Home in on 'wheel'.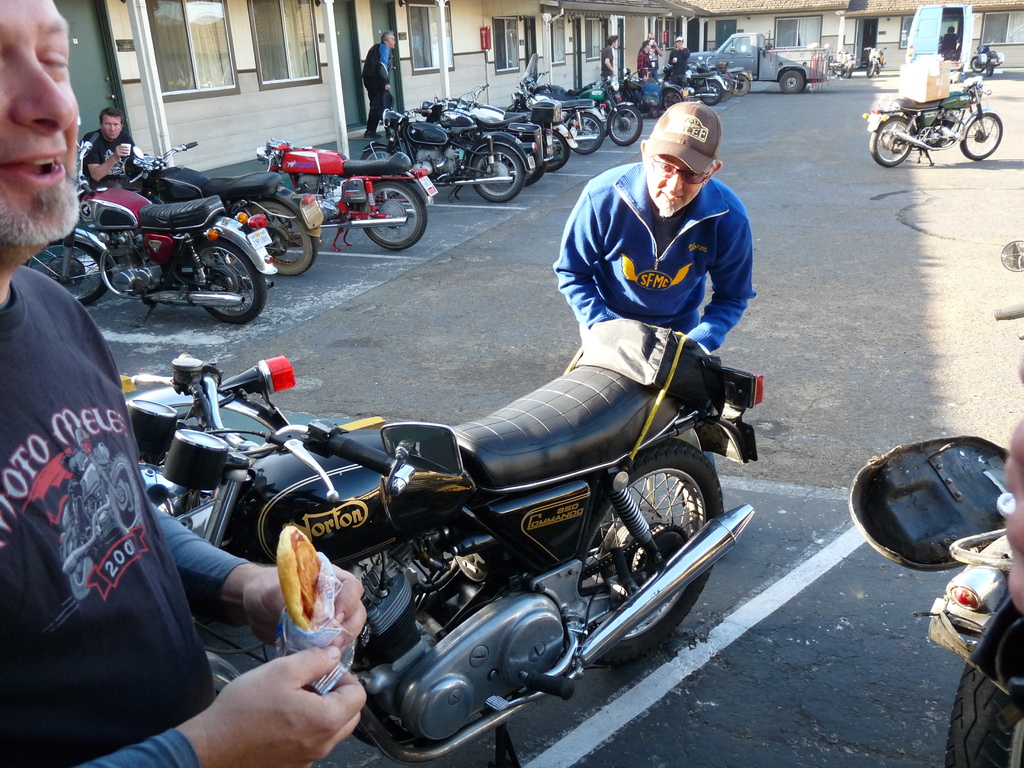
Homed in at detection(946, 661, 1023, 767).
